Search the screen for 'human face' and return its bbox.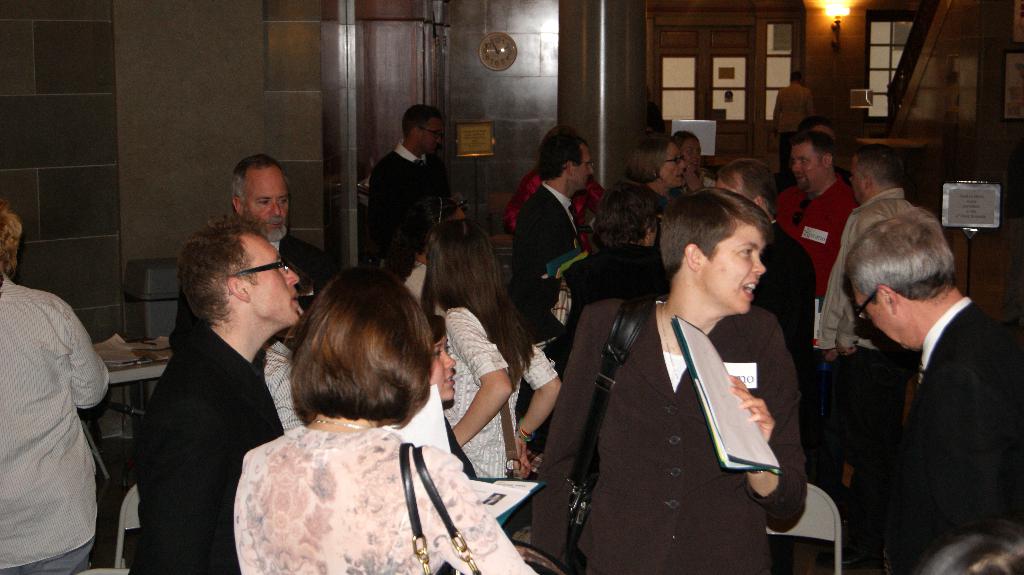
Found: (x1=662, y1=137, x2=688, y2=189).
